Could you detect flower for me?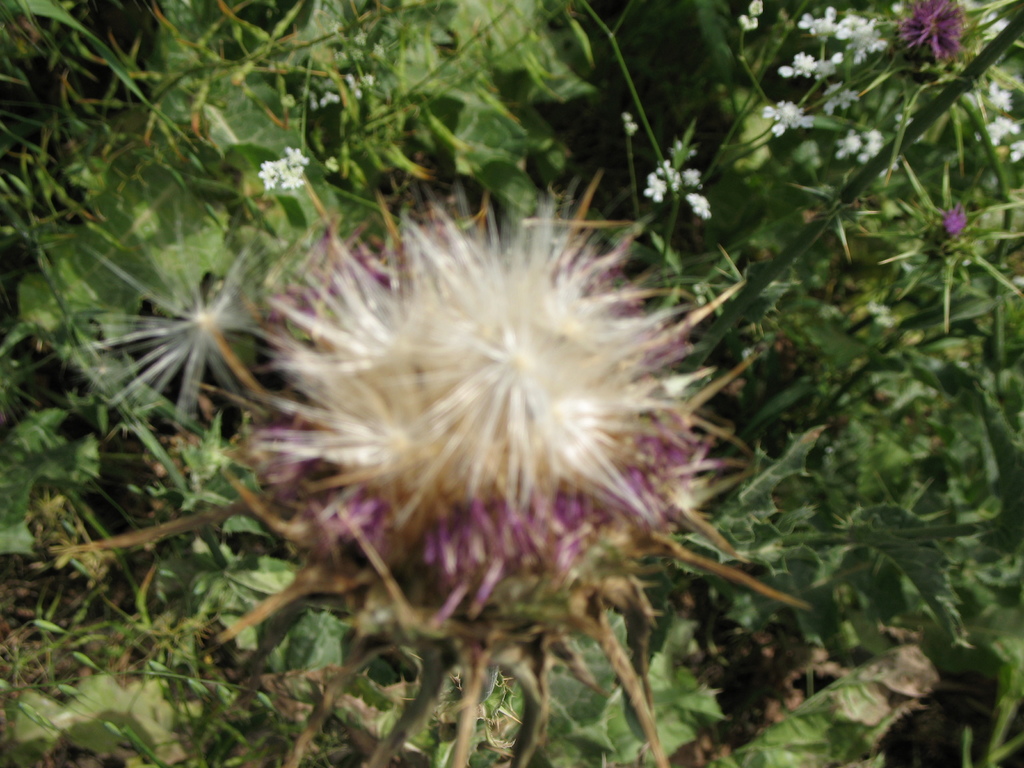
Detection result: {"x1": 856, "y1": 127, "x2": 887, "y2": 166}.
